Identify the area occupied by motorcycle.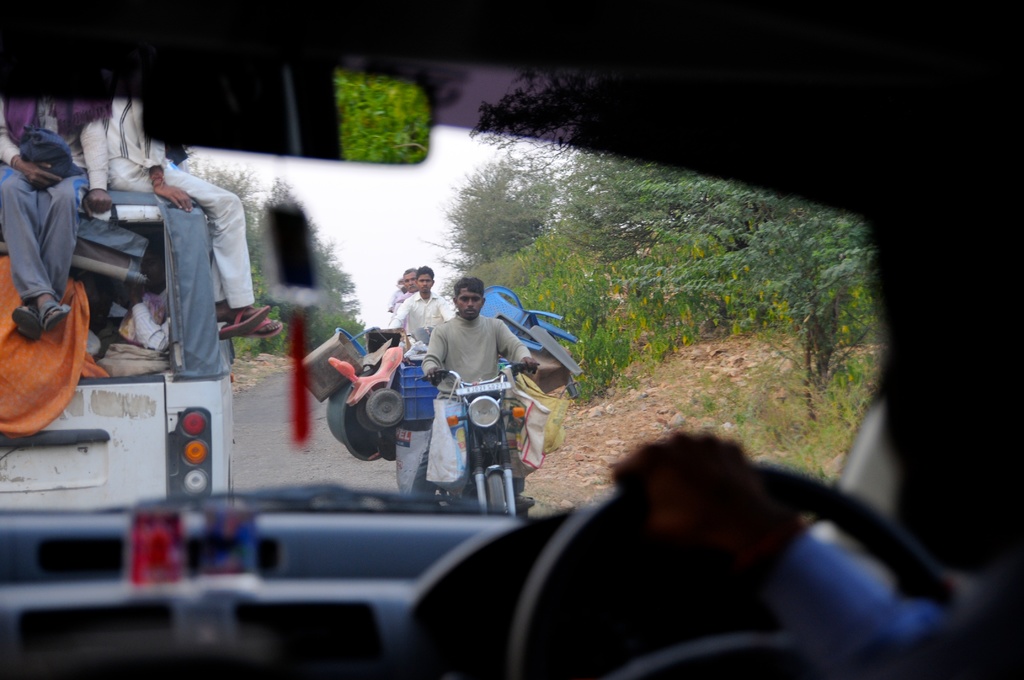
Area: (left=415, top=365, right=539, bottom=515).
